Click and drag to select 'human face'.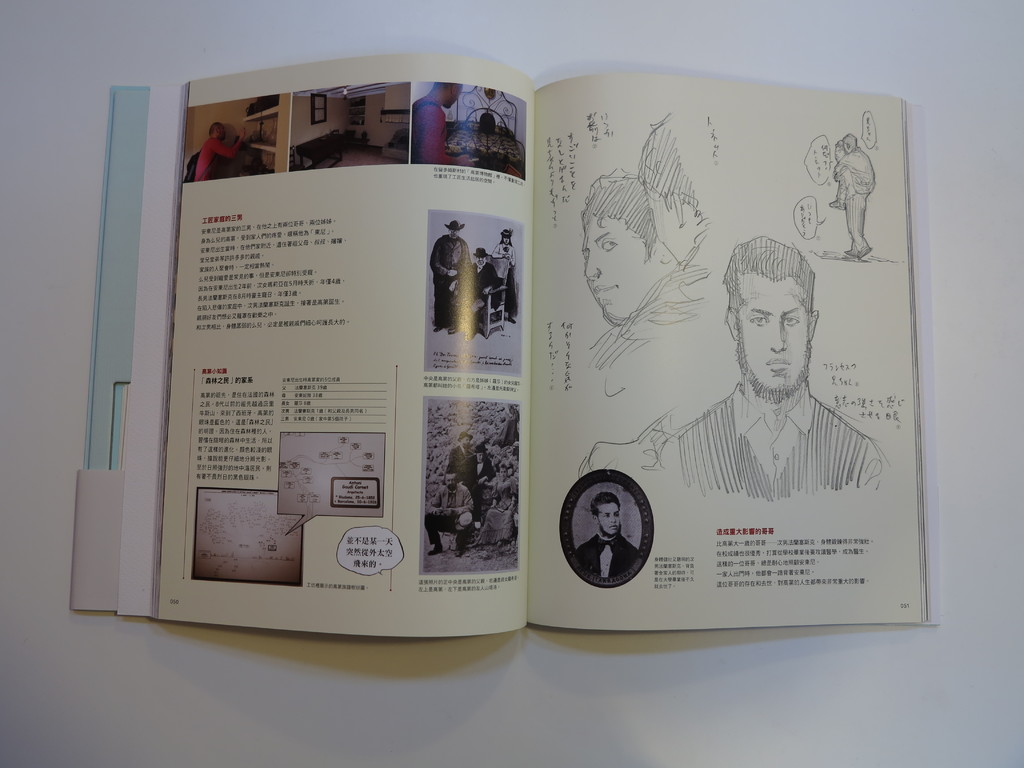
Selection: <bbox>580, 217, 666, 335</bbox>.
